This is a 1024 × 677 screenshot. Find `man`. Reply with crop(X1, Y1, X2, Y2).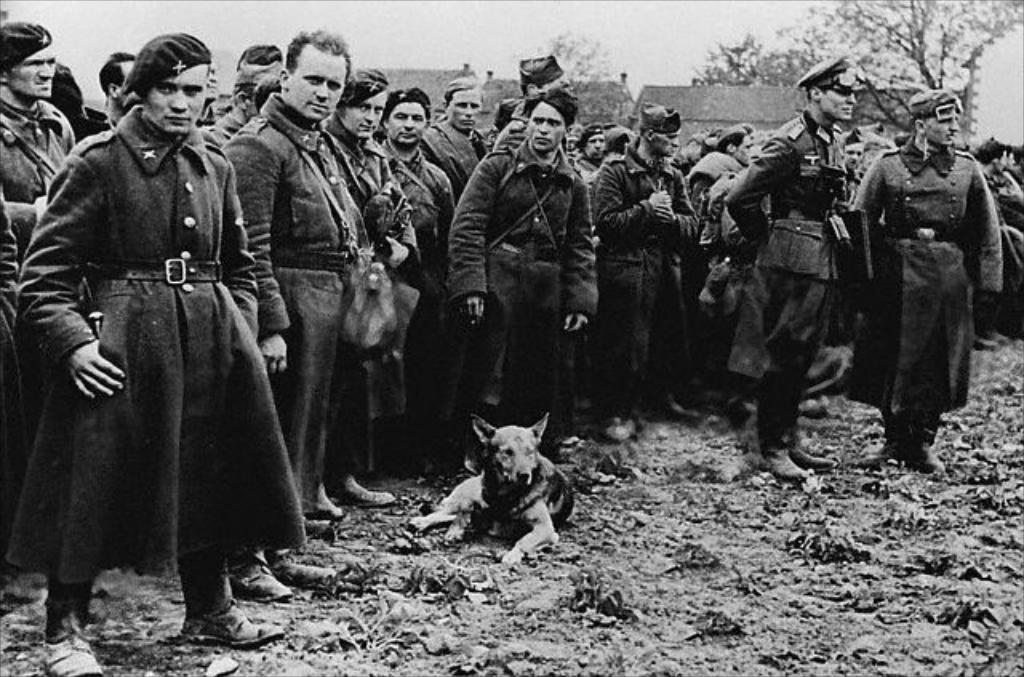
crop(0, 19, 80, 472).
